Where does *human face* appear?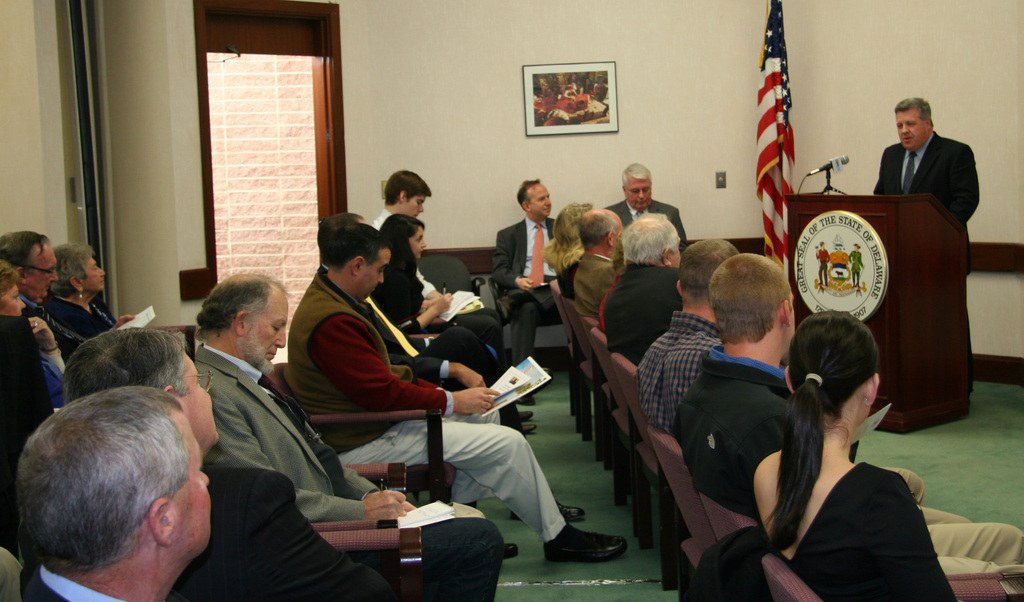
Appears at left=627, top=180, right=649, bottom=207.
